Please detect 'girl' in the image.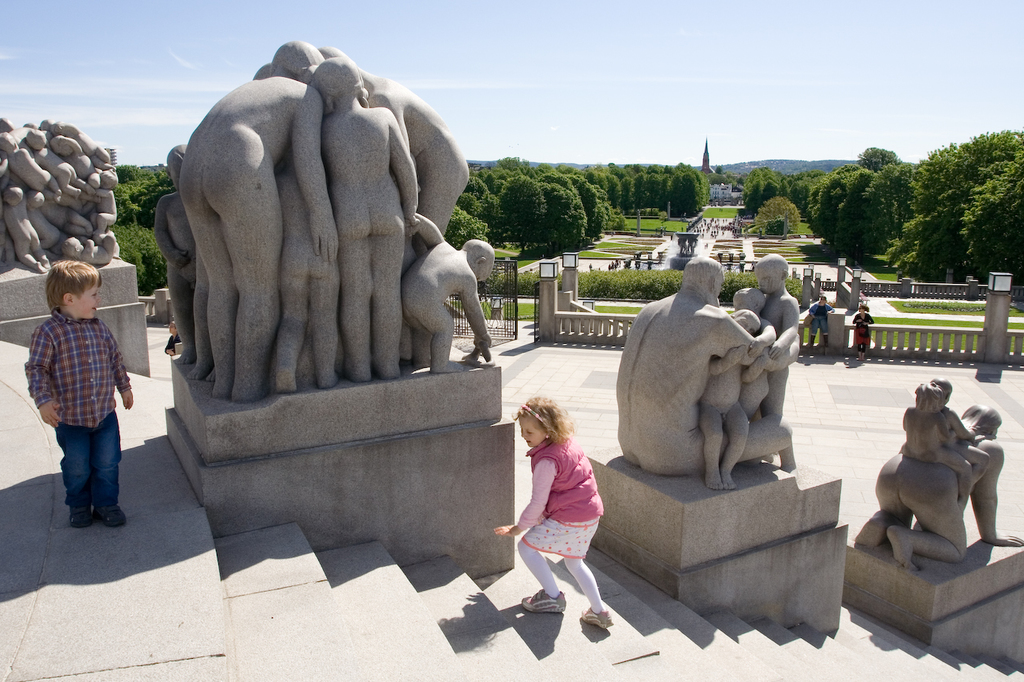
l=492, t=397, r=614, b=630.
